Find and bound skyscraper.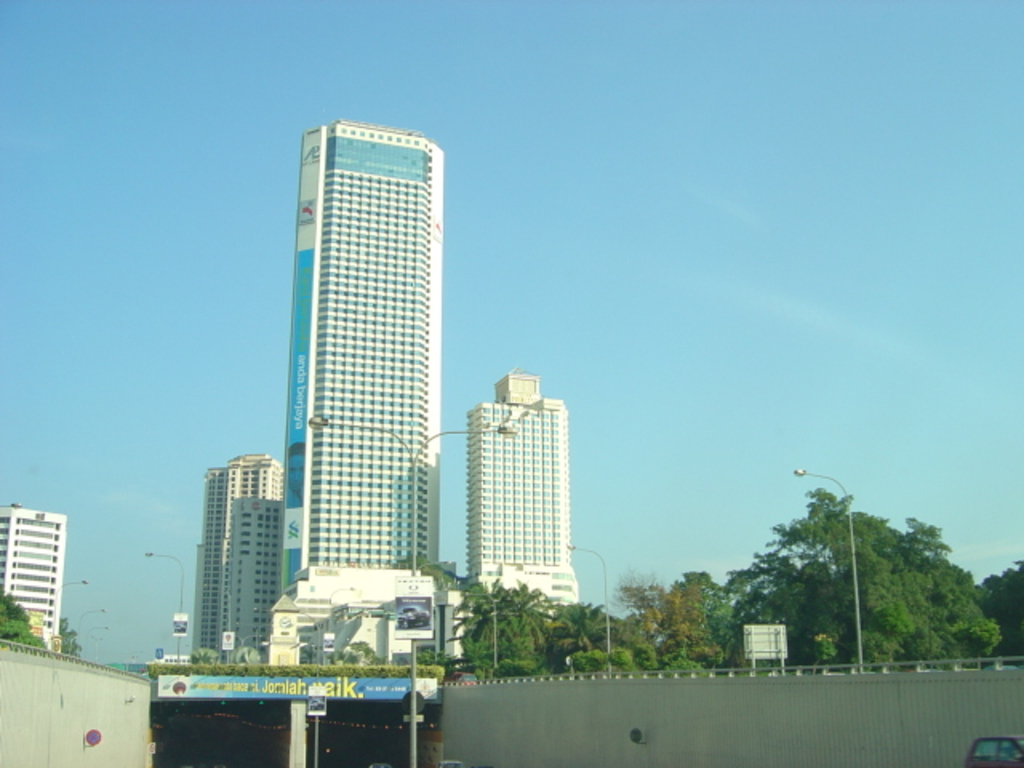
Bound: 466,368,589,603.
